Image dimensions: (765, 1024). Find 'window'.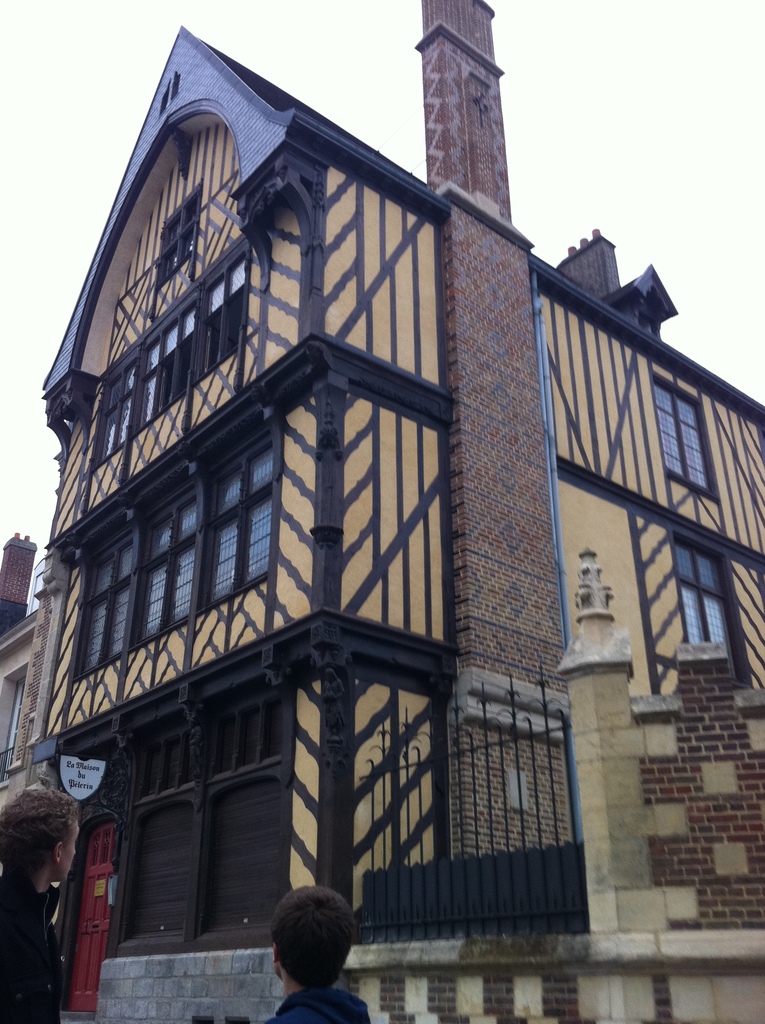
(x1=95, y1=278, x2=252, y2=430).
